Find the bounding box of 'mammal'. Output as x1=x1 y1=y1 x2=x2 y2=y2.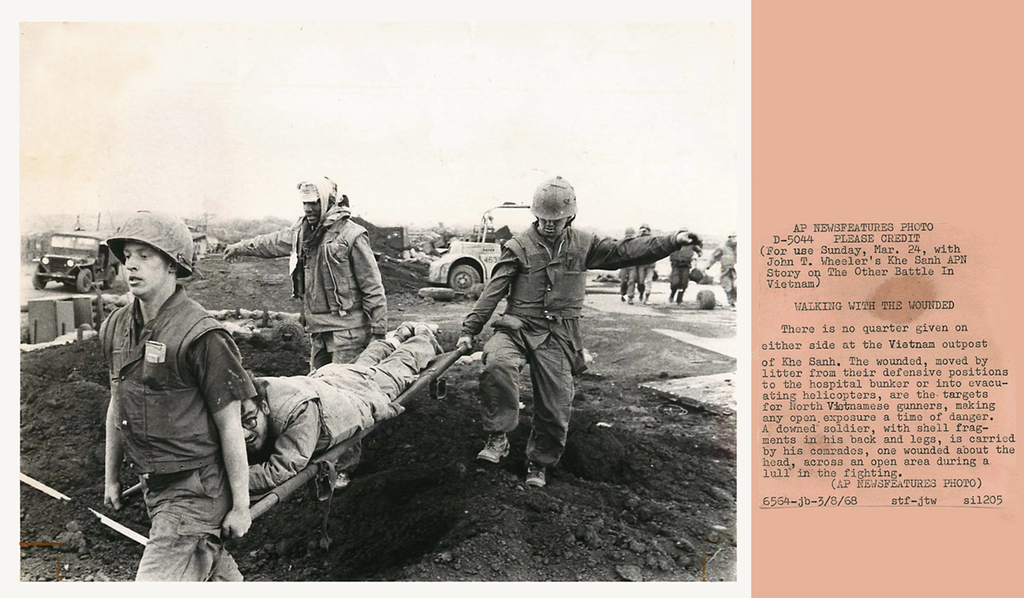
x1=665 y1=224 x2=704 y2=300.
